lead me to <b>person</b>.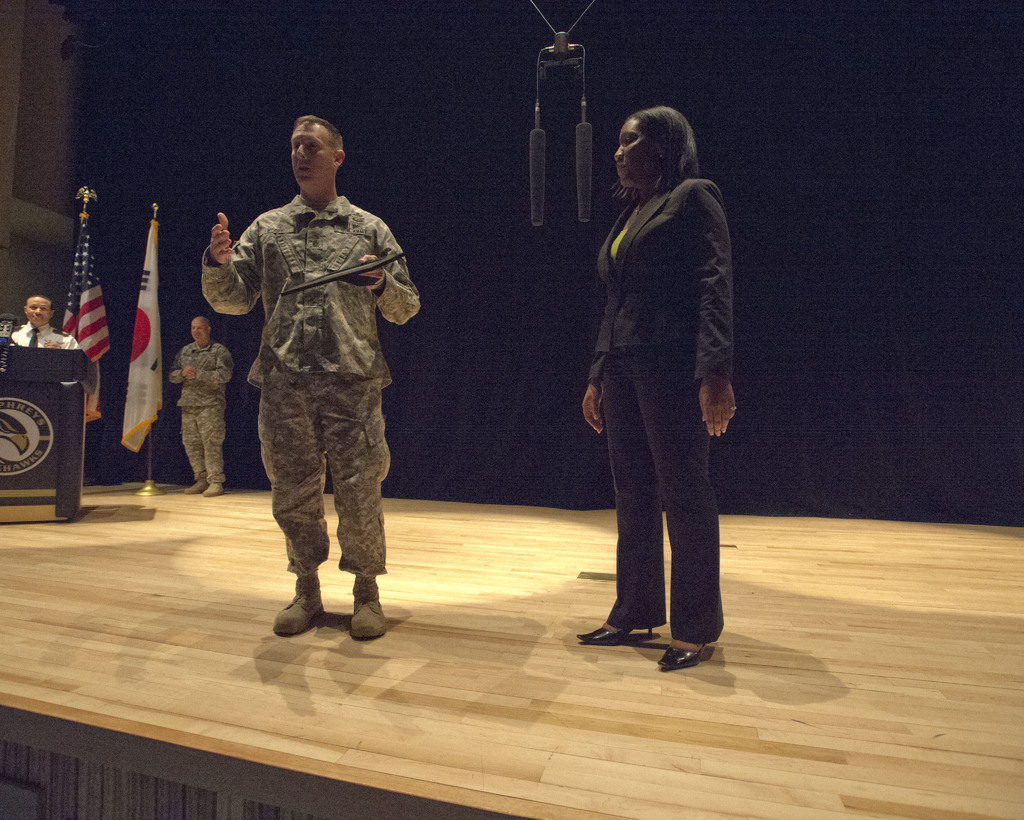
Lead to <bbox>205, 114, 416, 637</bbox>.
